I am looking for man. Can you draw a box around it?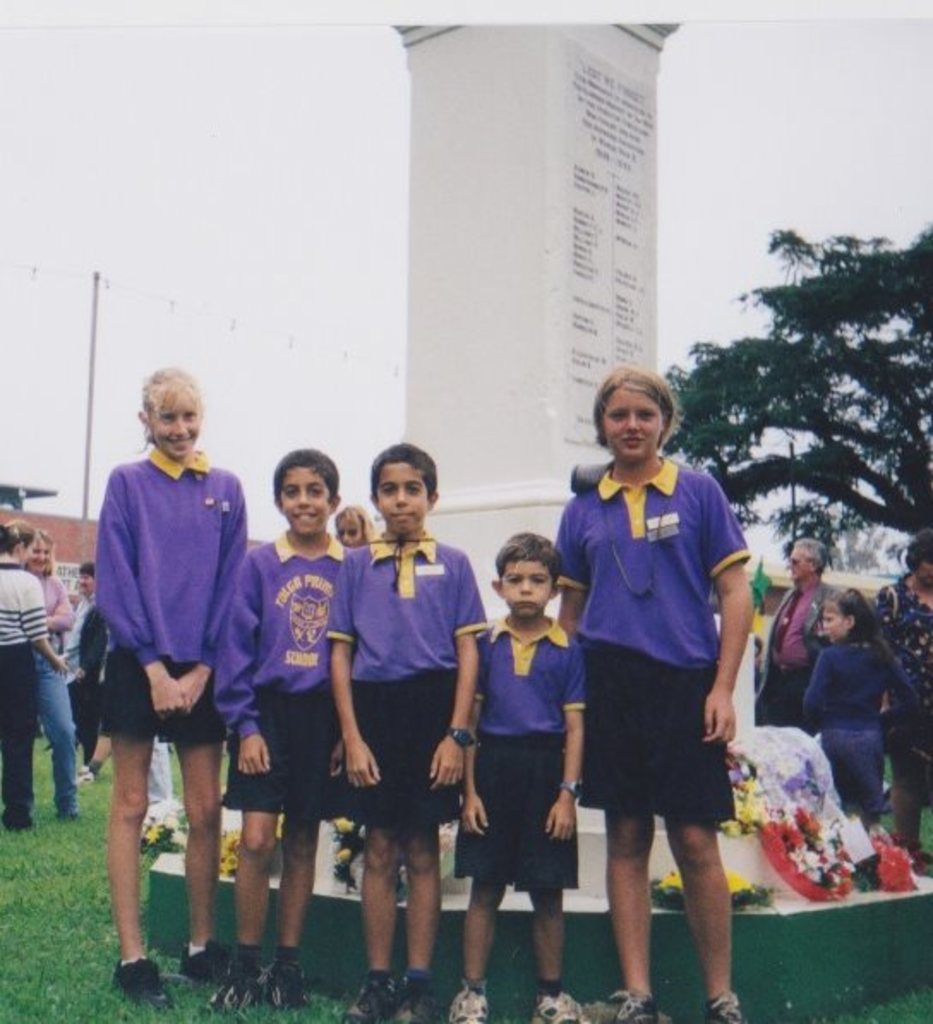
Sure, the bounding box is (x1=749, y1=533, x2=823, y2=727).
